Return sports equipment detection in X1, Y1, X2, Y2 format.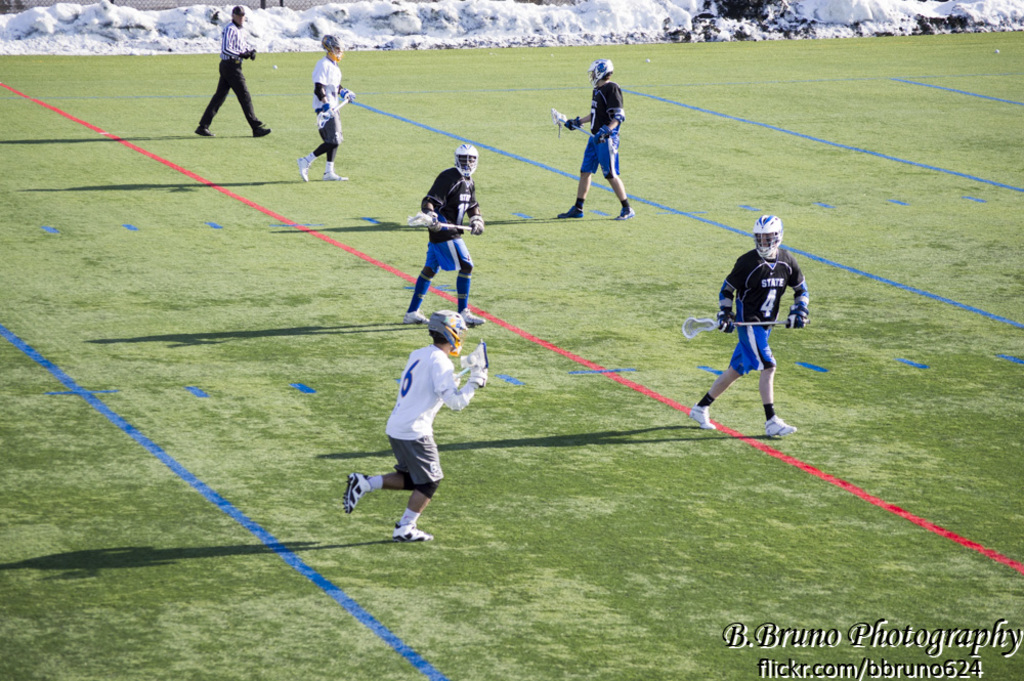
782, 305, 808, 332.
